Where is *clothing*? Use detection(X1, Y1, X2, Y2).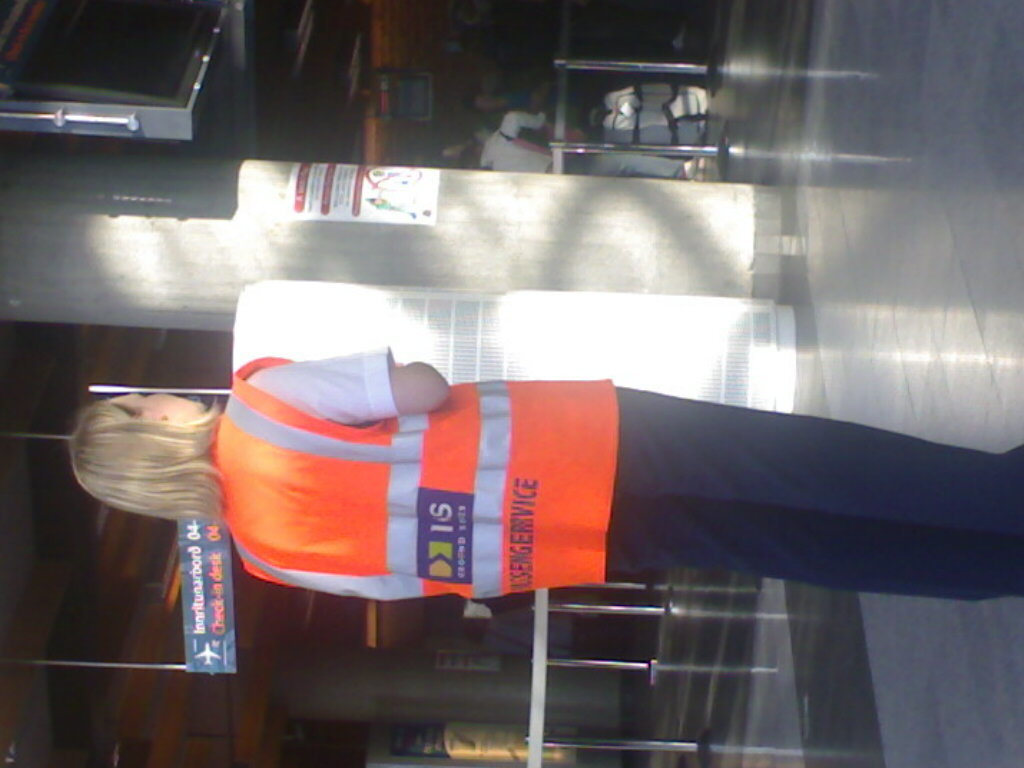
detection(468, 108, 691, 186).
